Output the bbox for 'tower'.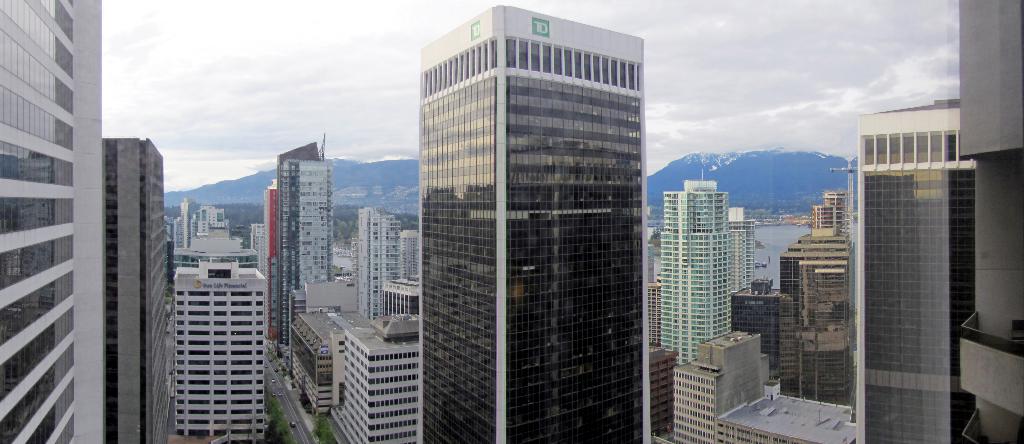
654:180:742:372.
